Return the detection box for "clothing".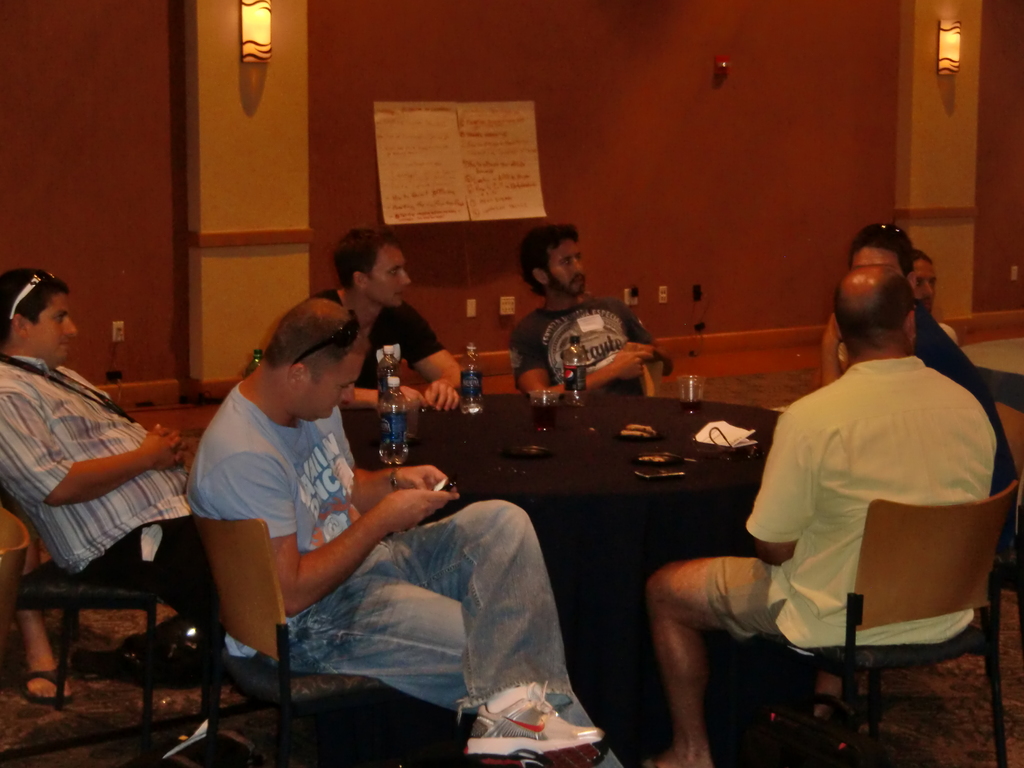
515/290/673/403.
